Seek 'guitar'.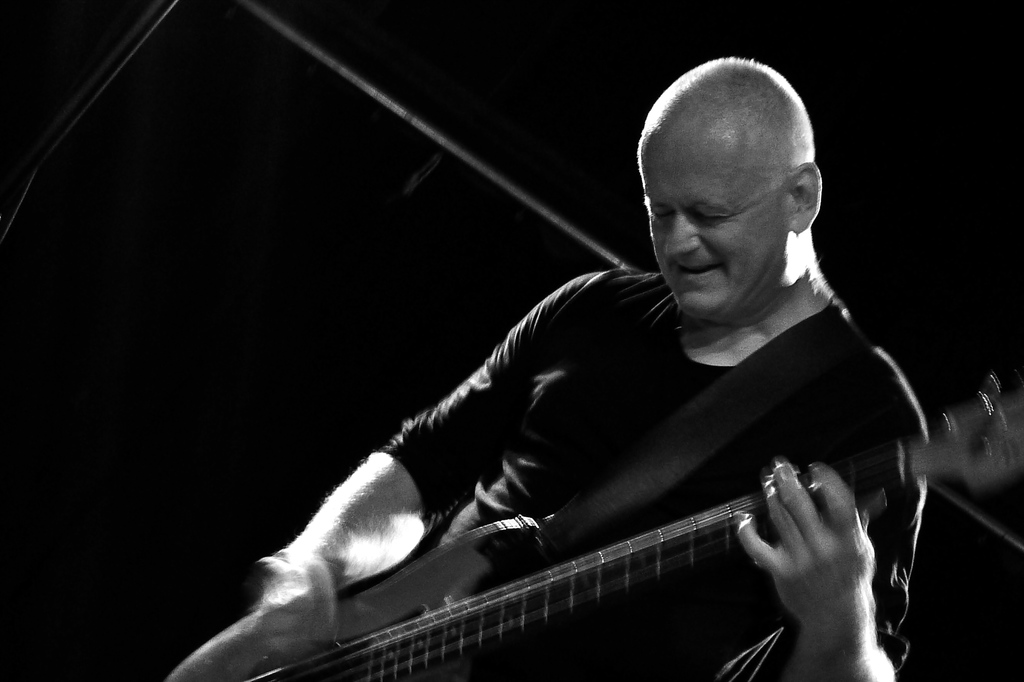
168,384,950,681.
